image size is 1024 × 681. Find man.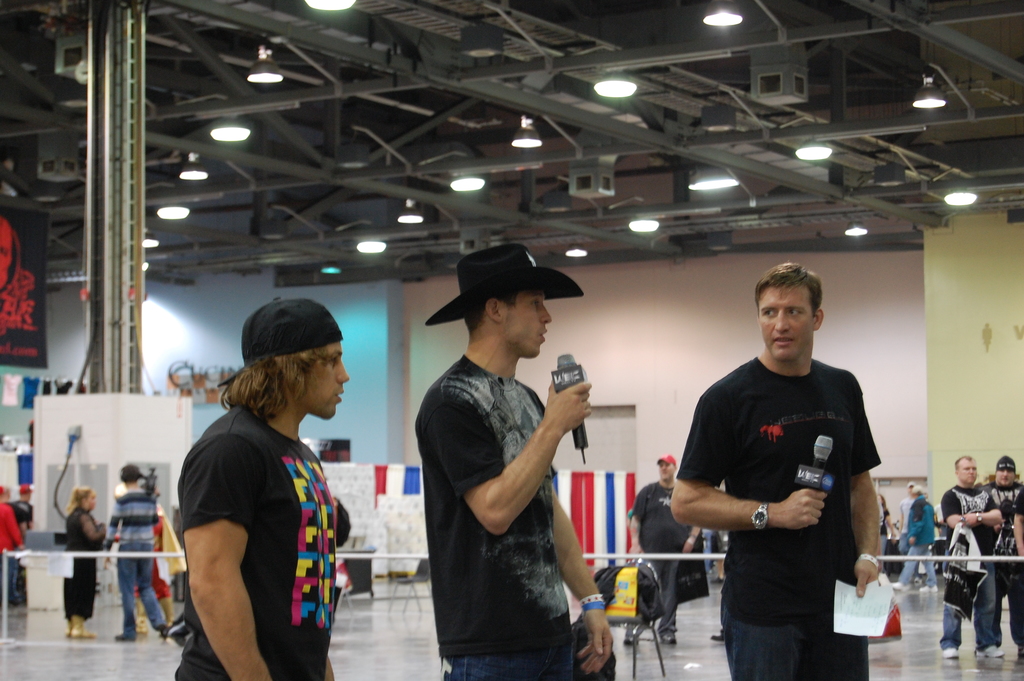
630, 448, 703, 645.
